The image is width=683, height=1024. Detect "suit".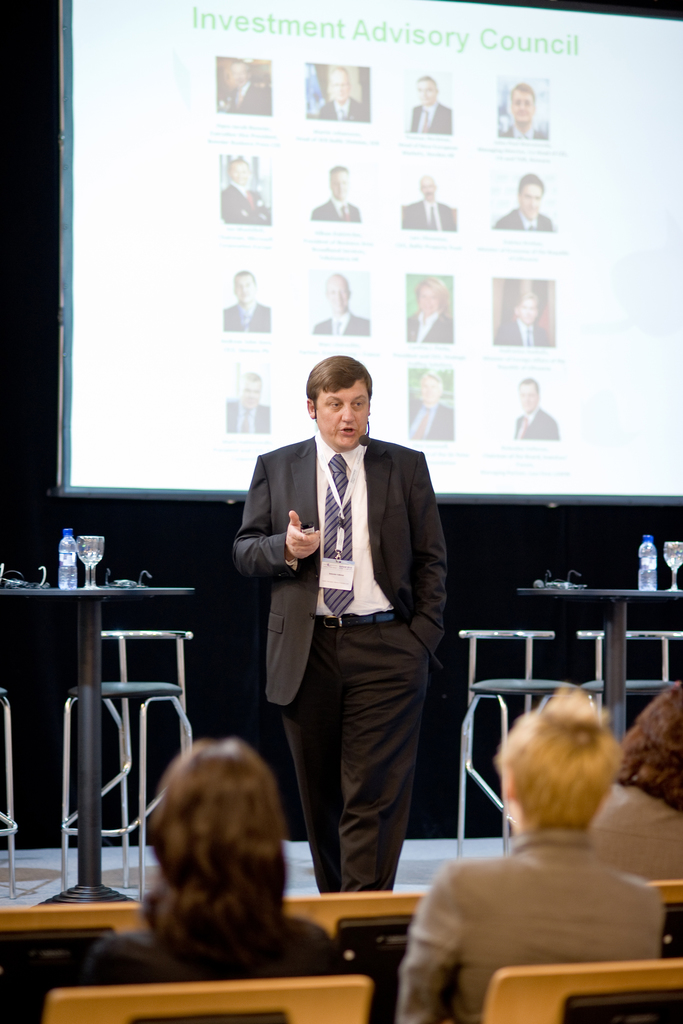
Detection: detection(504, 122, 549, 145).
